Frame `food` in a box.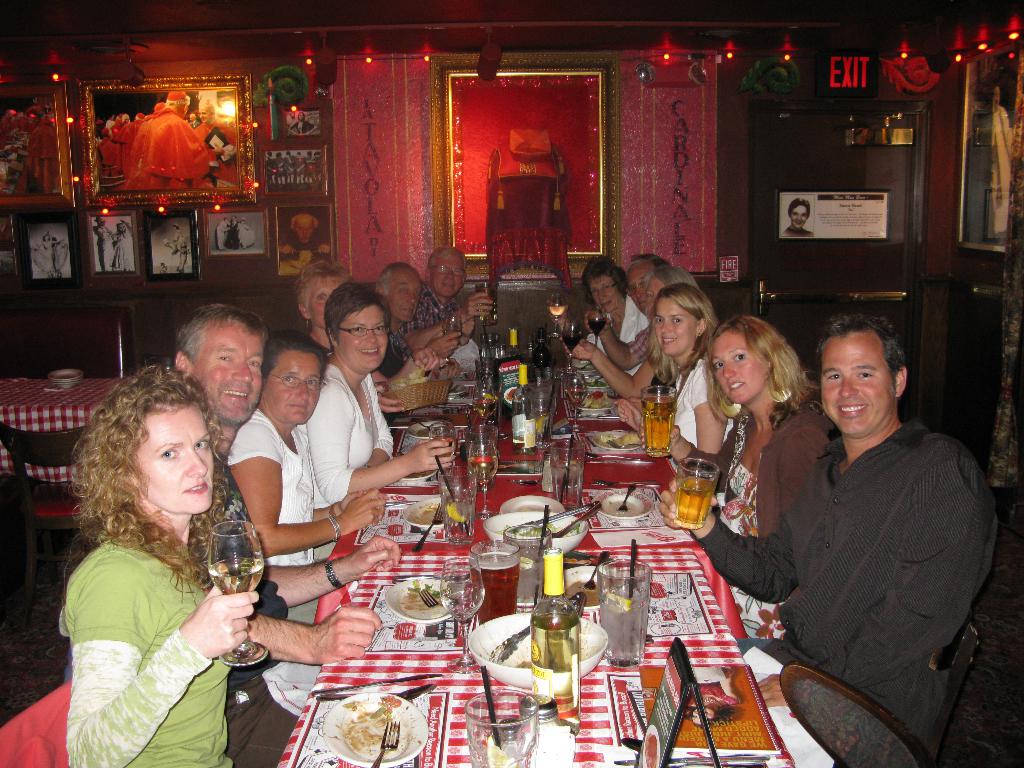
598,430,641,449.
